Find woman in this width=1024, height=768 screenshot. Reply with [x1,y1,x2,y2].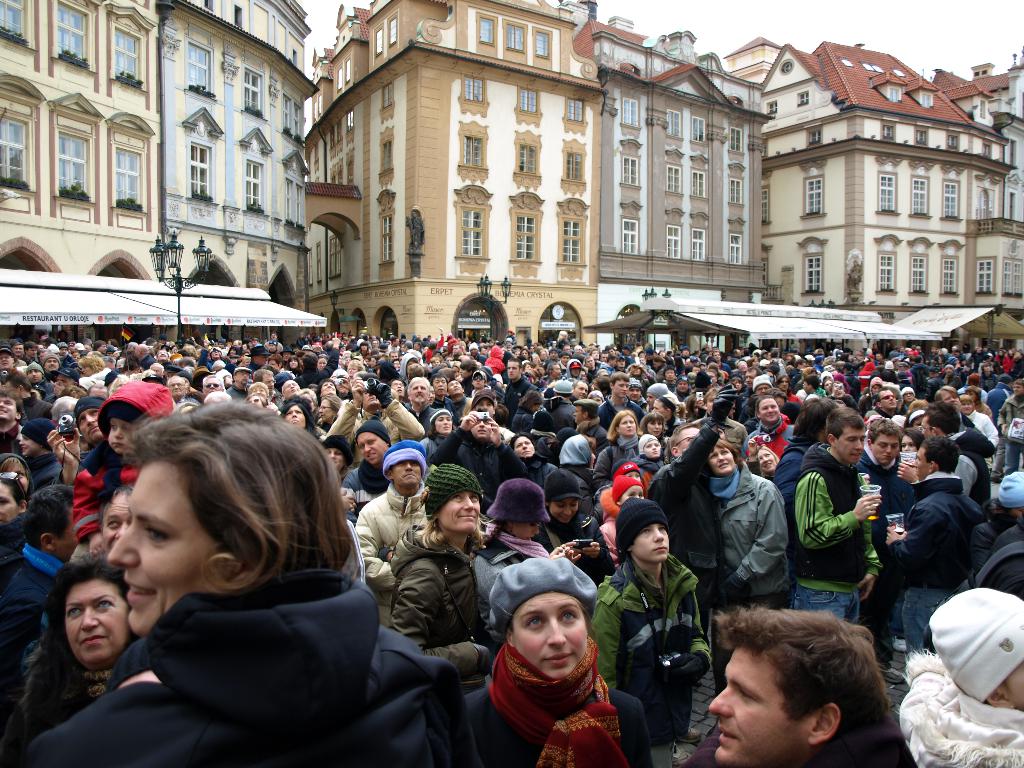
[463,556,657,767].
